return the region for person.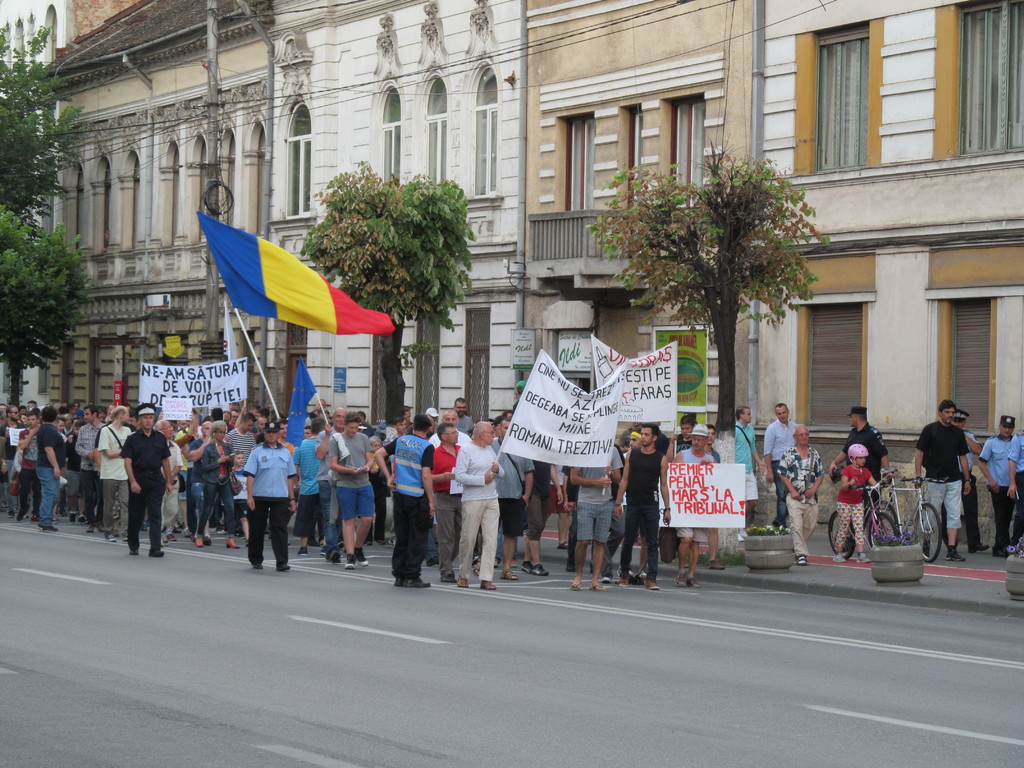
select_region(490, 414, 536, 590).
